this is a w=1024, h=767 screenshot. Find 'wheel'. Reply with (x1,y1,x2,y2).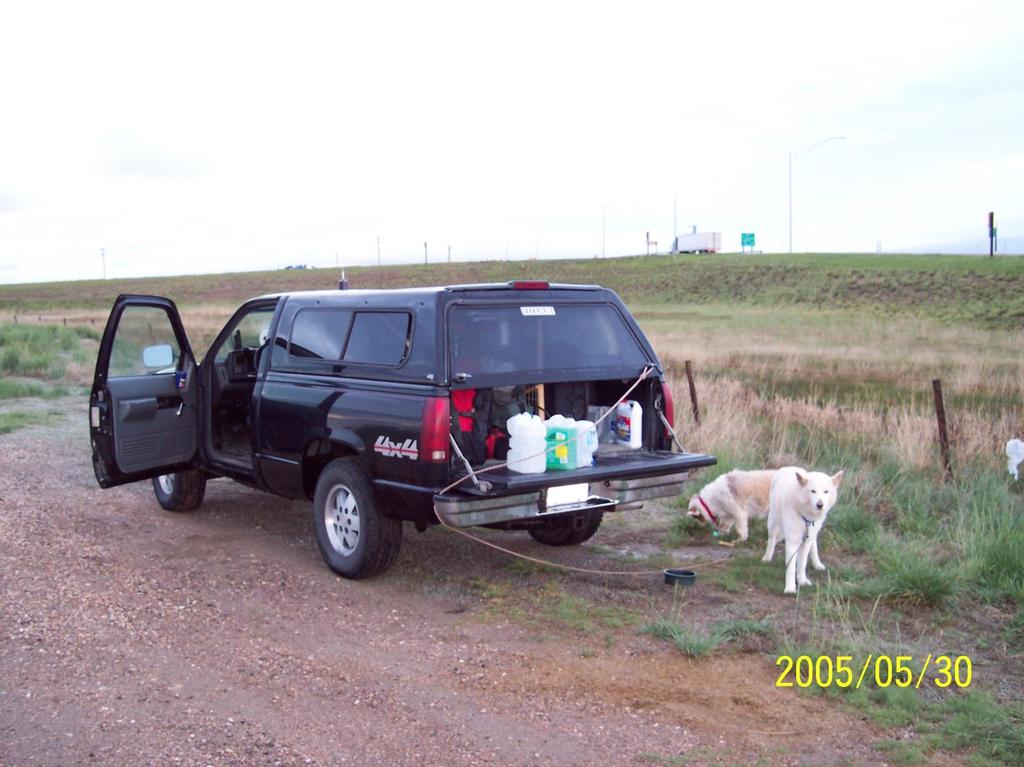
(297,461,383,575).
